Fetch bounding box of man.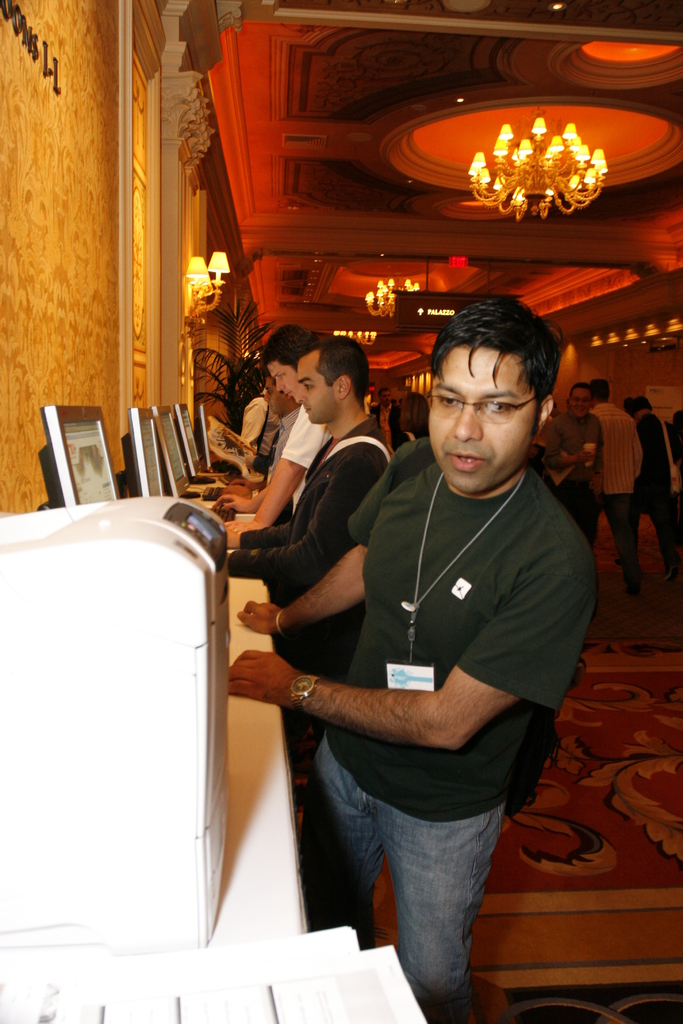
Bbox: left=222, top=337, right=392, bottom=787.
